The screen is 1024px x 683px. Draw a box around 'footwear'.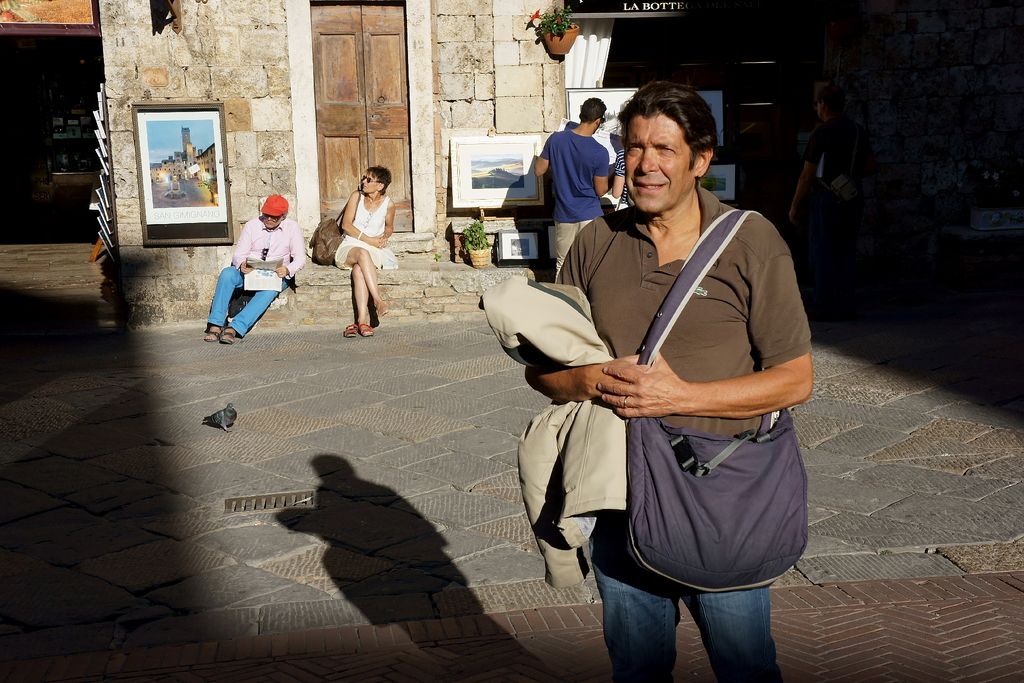
bbox=(358, 320, 372, 338).
